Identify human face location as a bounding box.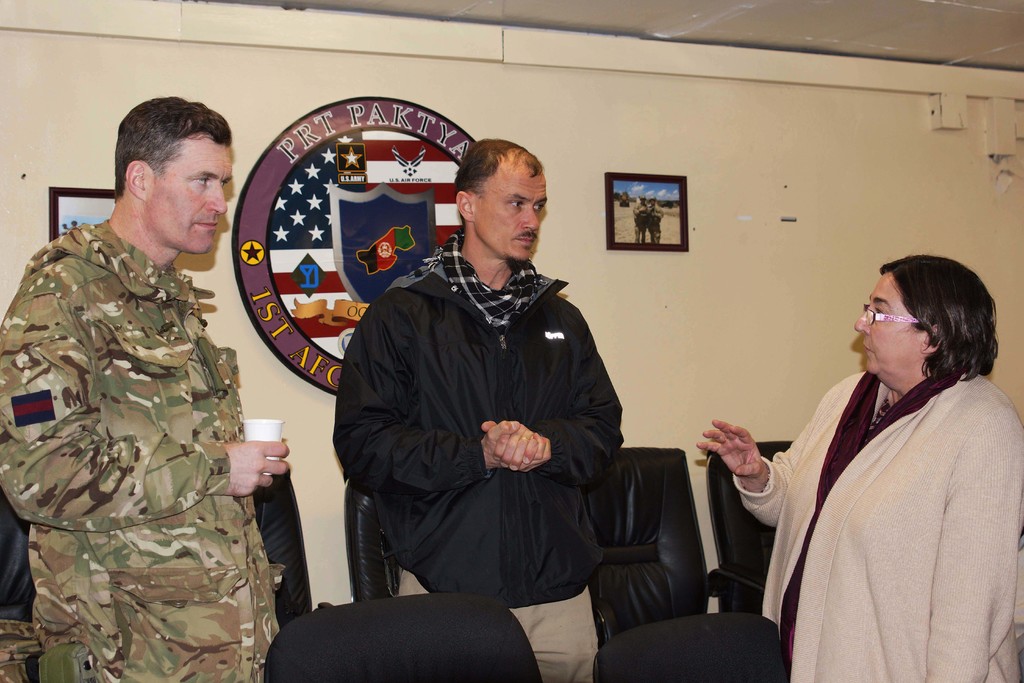
select_region(470, 154, 547, 258).
